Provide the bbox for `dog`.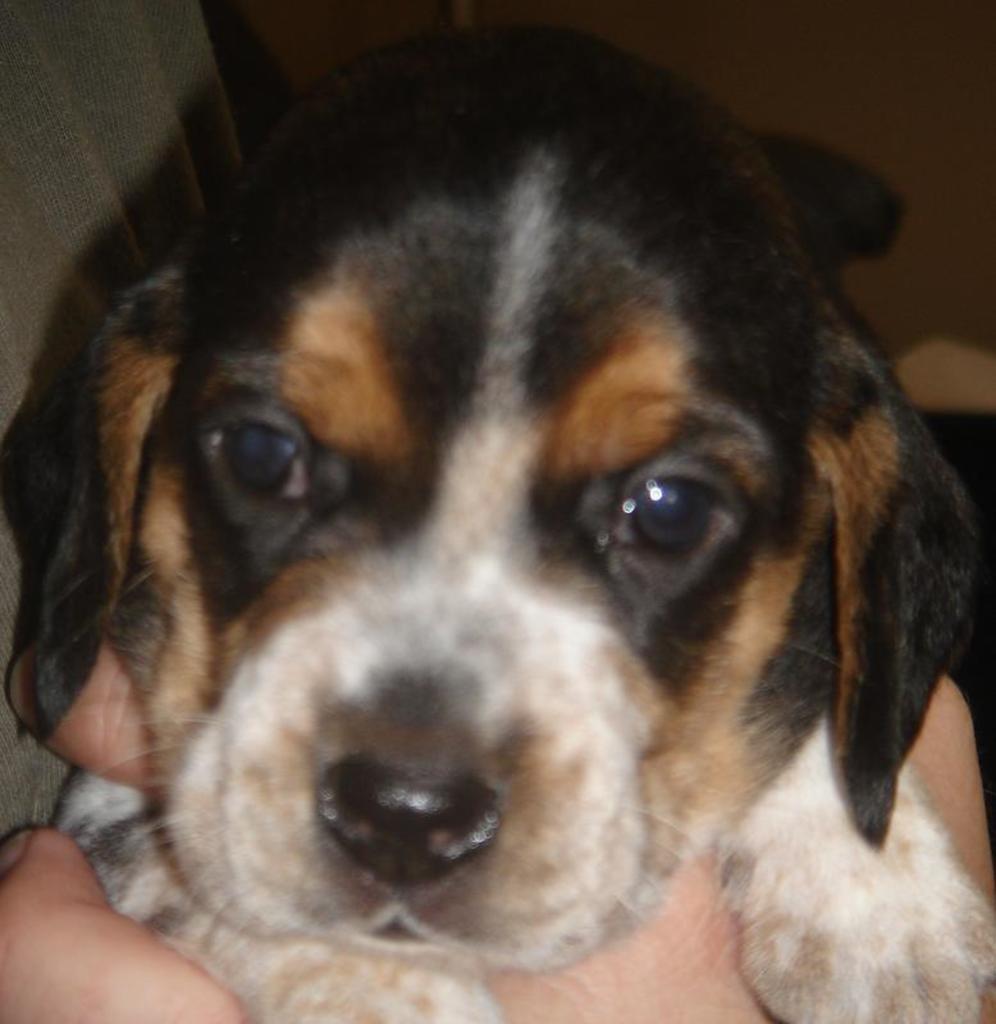
0, 33, 995, 1023.
